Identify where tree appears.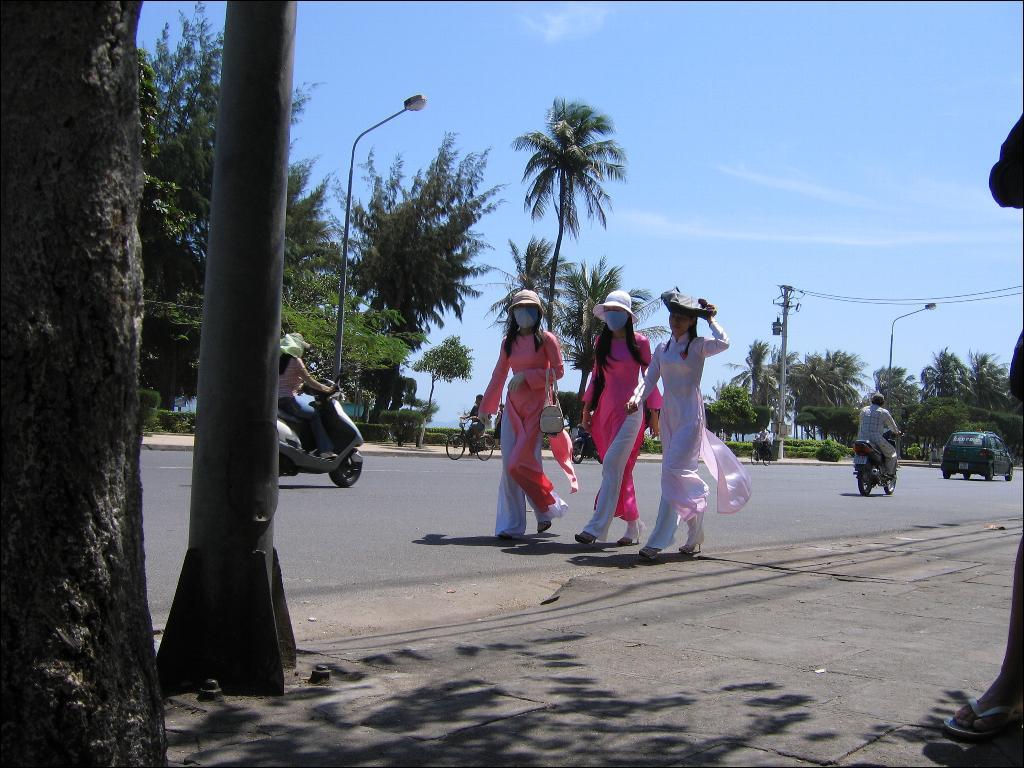
Appears at 482:226:587:378.
